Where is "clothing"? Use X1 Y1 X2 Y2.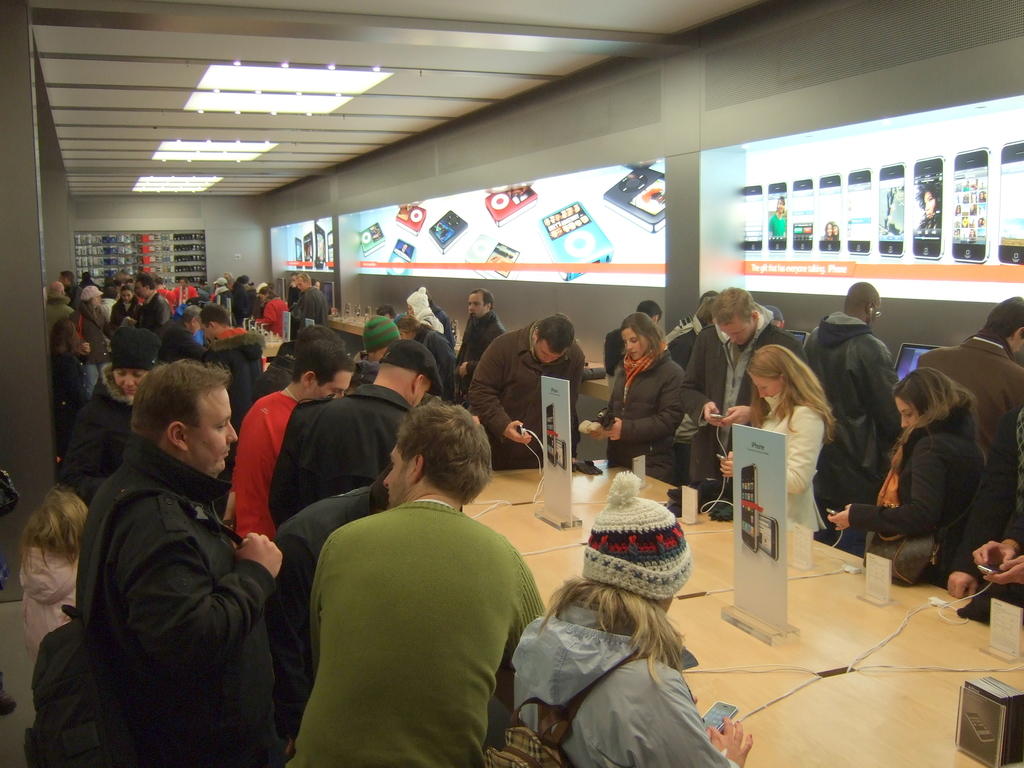
264 390 415 519.
